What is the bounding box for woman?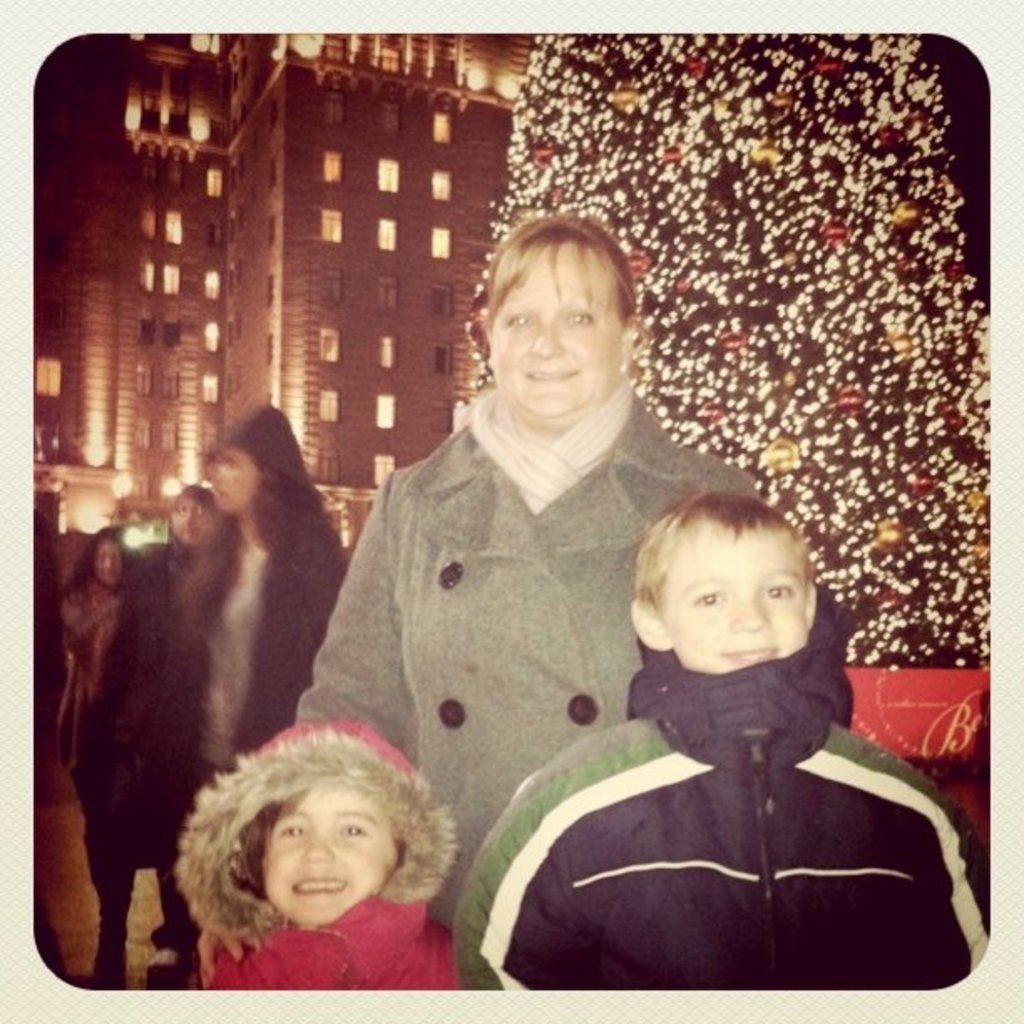
region(164, 395, 345, 996).
